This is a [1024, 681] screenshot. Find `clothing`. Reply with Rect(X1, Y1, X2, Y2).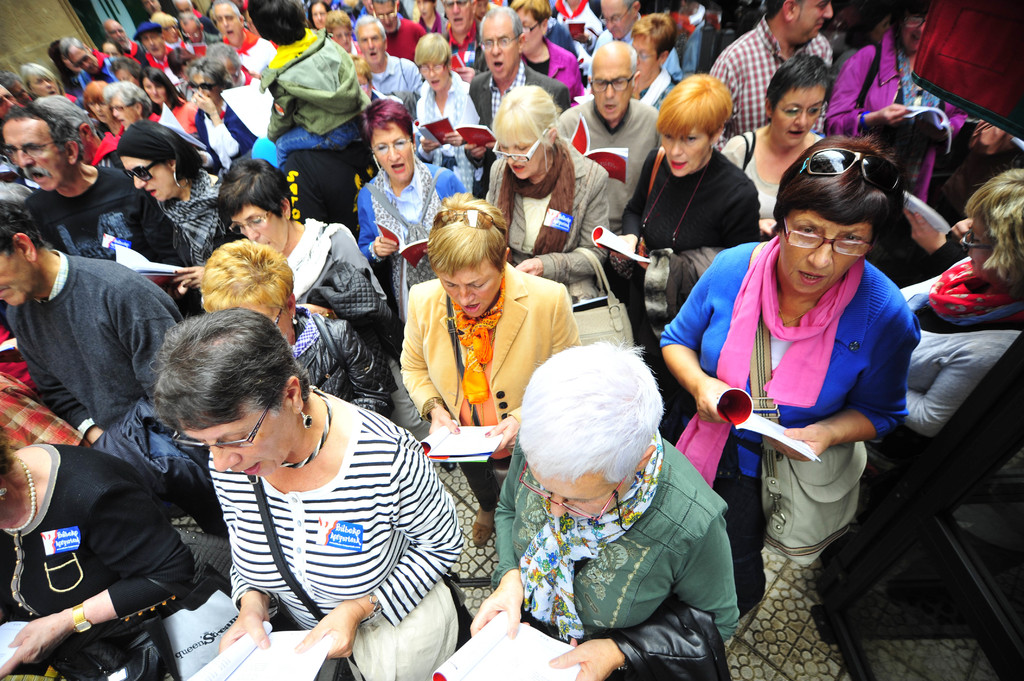
Rect(268, 24, 365, 136).
